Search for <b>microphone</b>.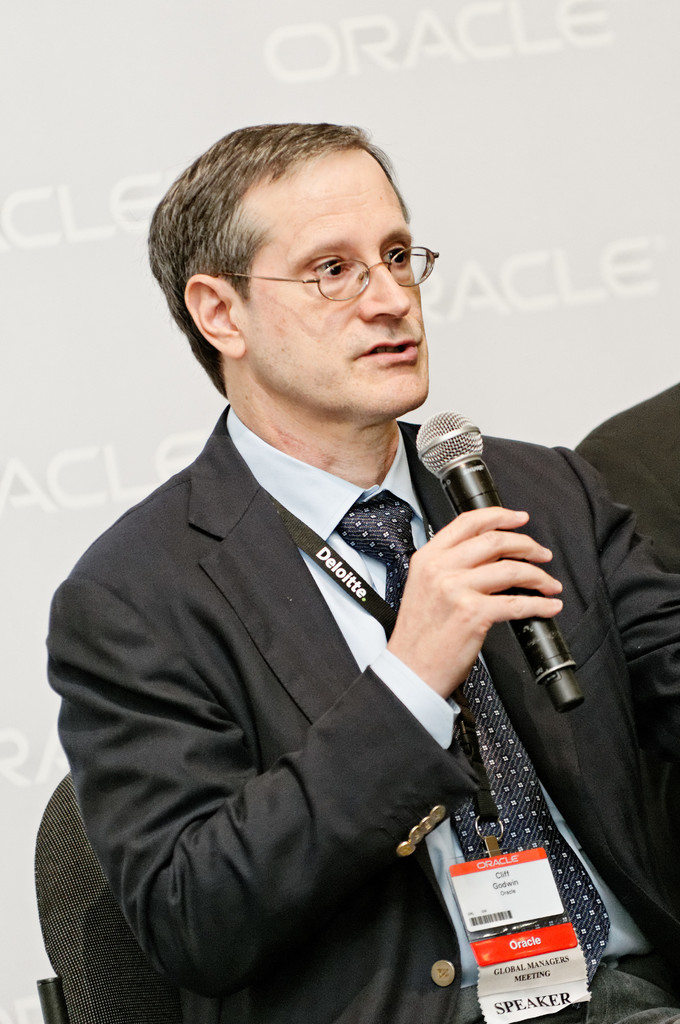
Found at (x1=406, y1=404, x2=597, y2=740).
